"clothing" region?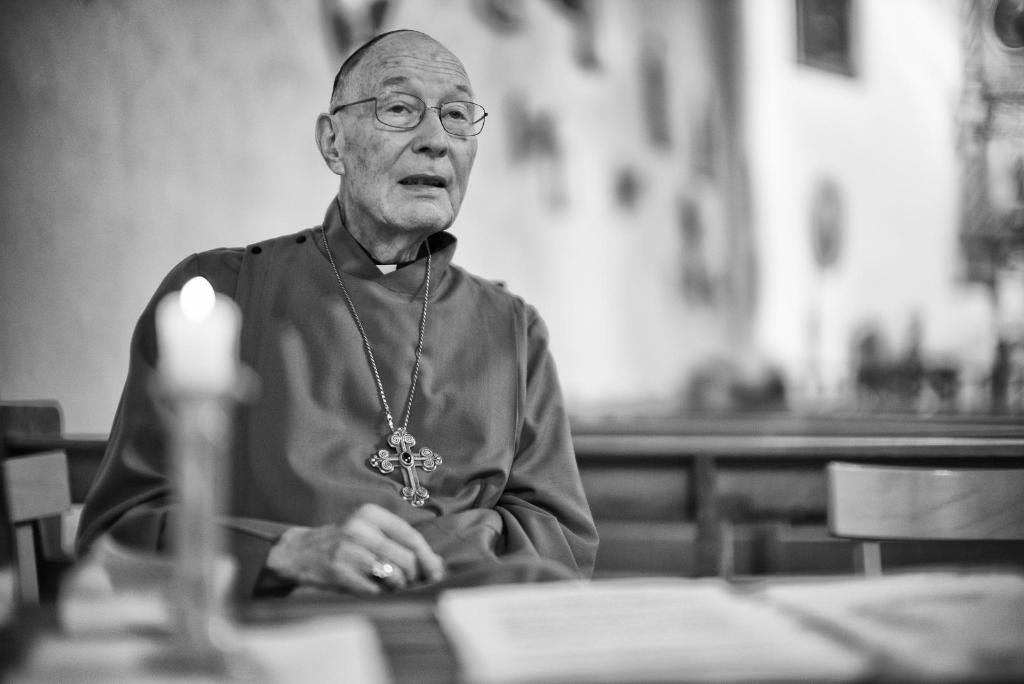
box=[111, 177, 605, 603]
